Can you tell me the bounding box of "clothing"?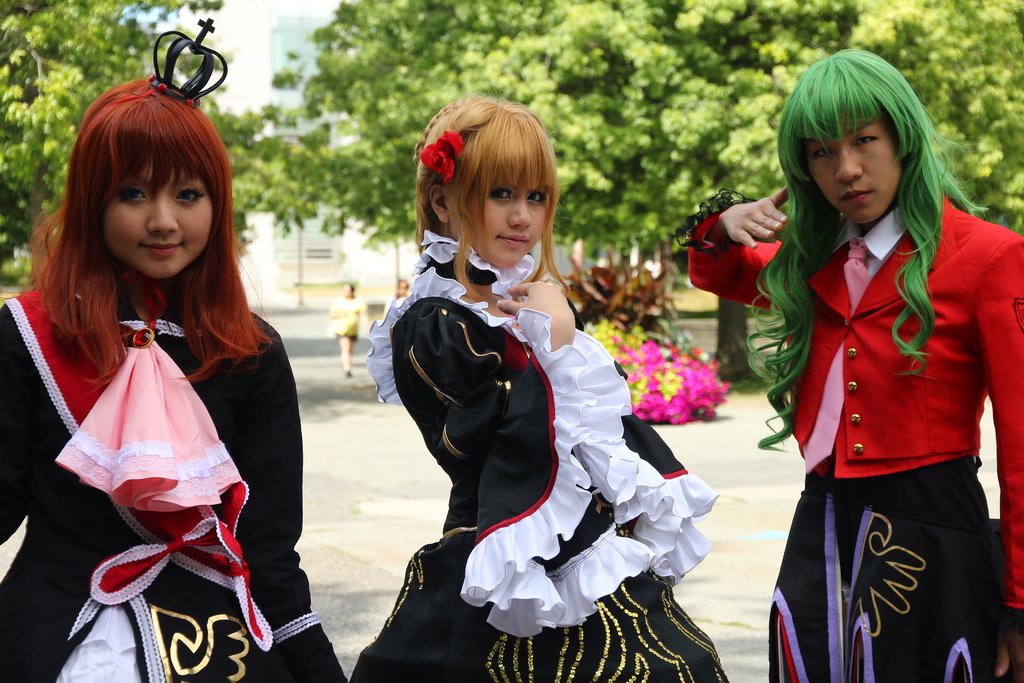
crop(0, 262, 346, 682).
